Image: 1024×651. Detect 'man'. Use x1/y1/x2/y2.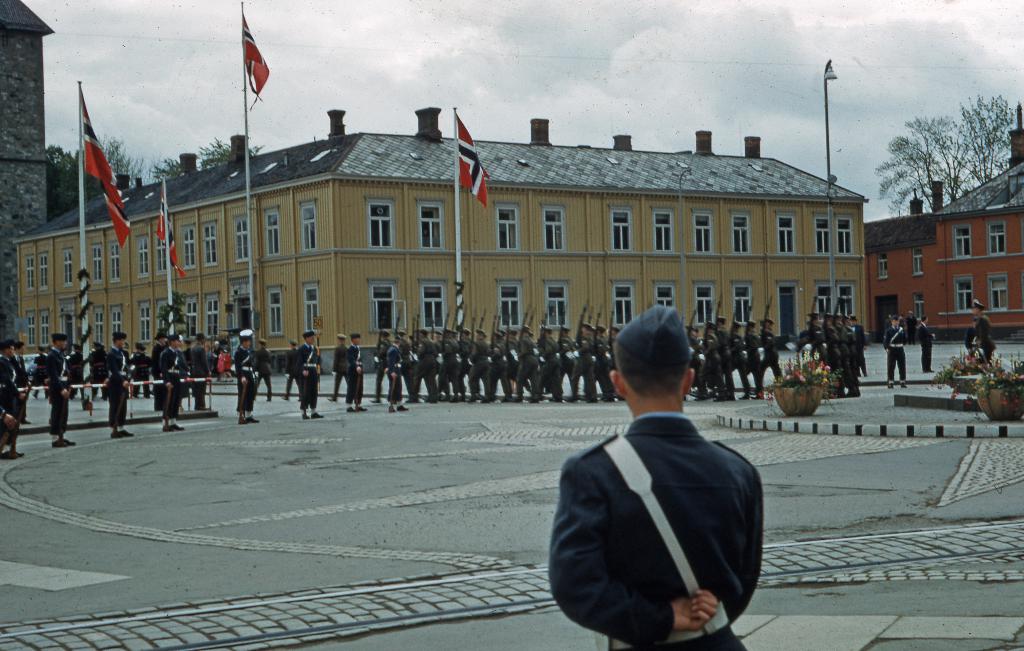
106/334/134/438.
